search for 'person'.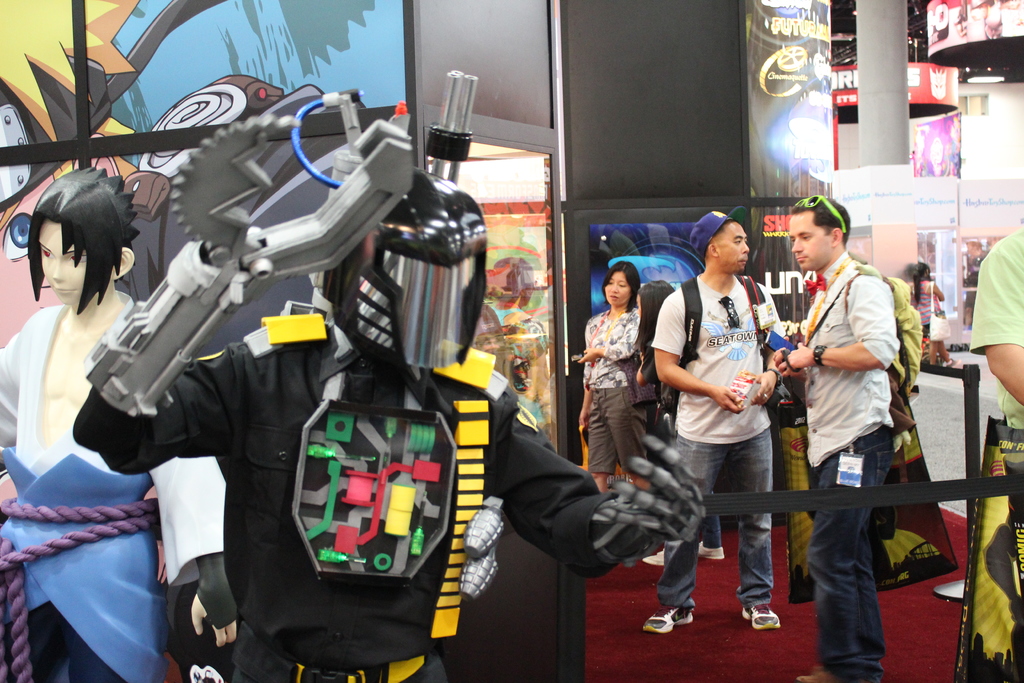
Found at 784, 192, 932, 646.
